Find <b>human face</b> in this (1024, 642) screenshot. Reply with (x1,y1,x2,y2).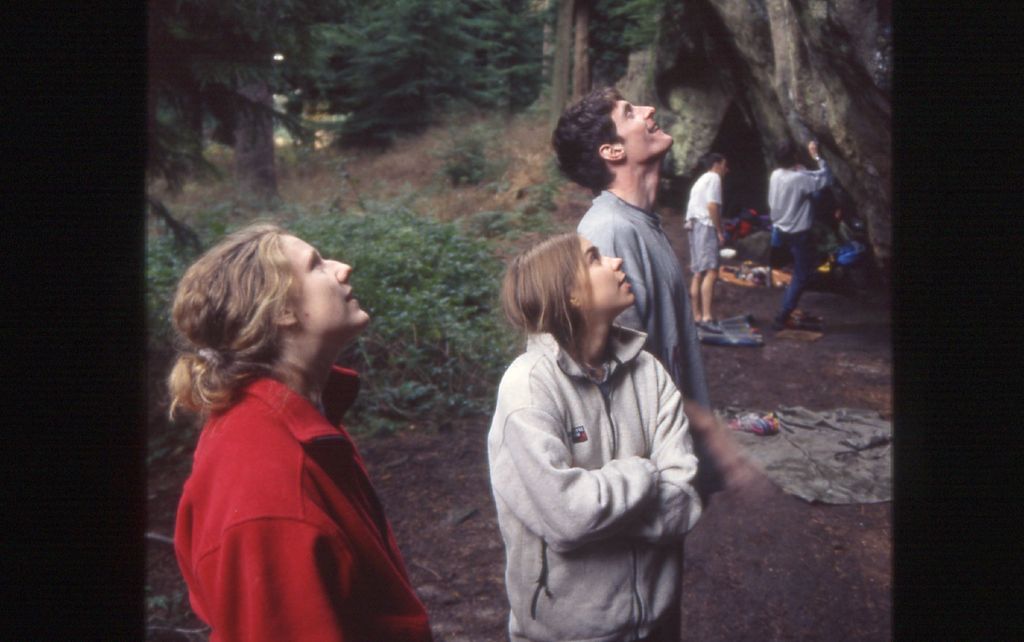
(584,237,636,302).
